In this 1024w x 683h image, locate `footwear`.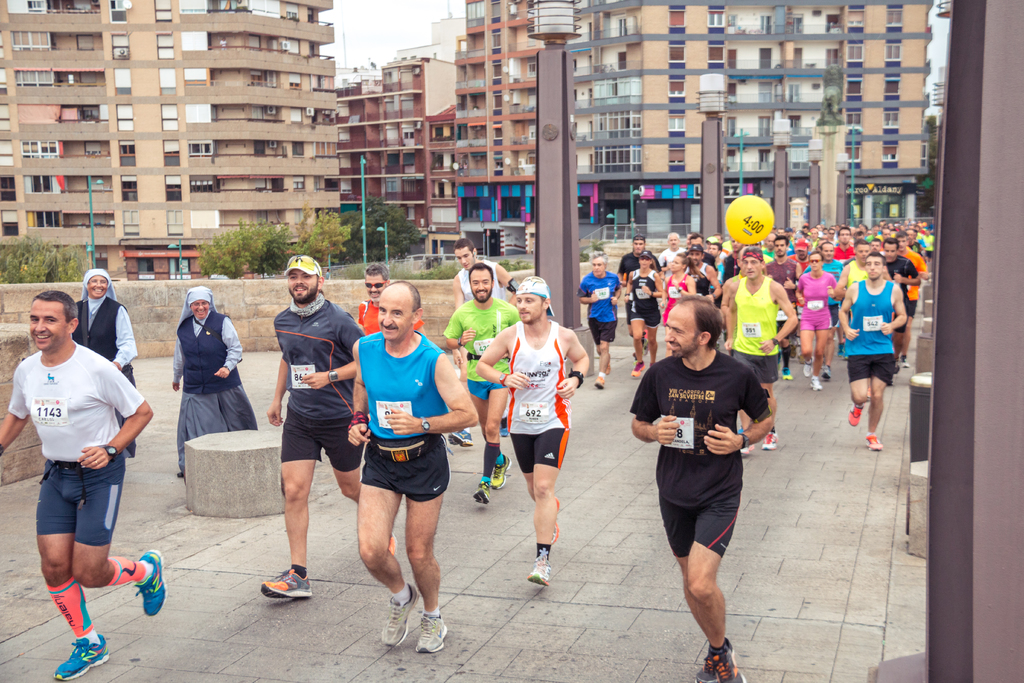
Bounding box: [129,551,164,620].
